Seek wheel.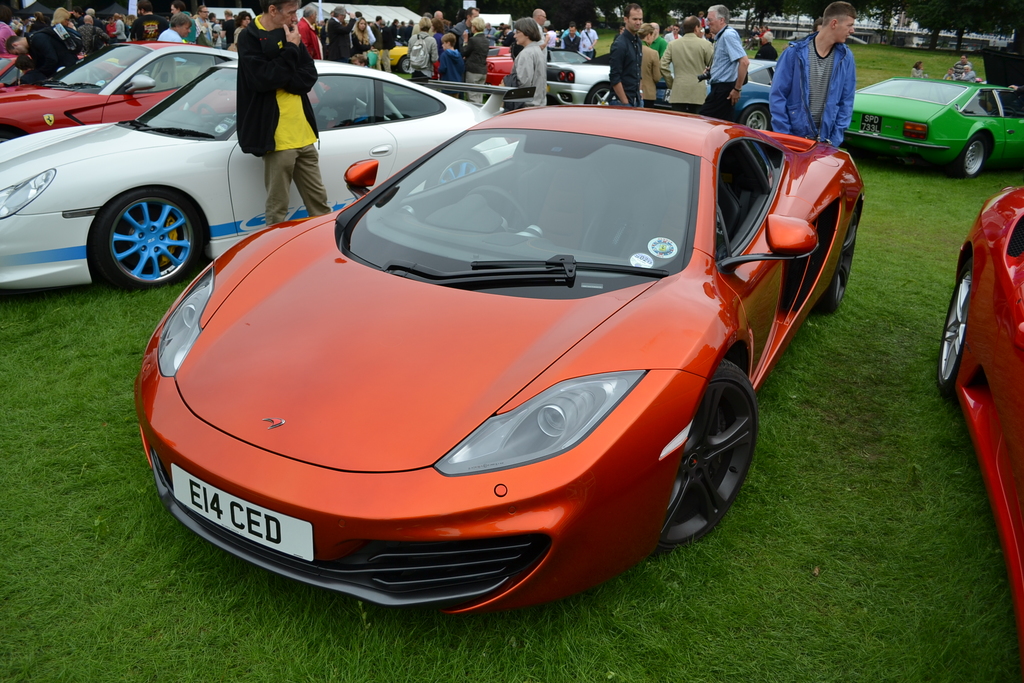
detection(196, 99, 222, 120).
